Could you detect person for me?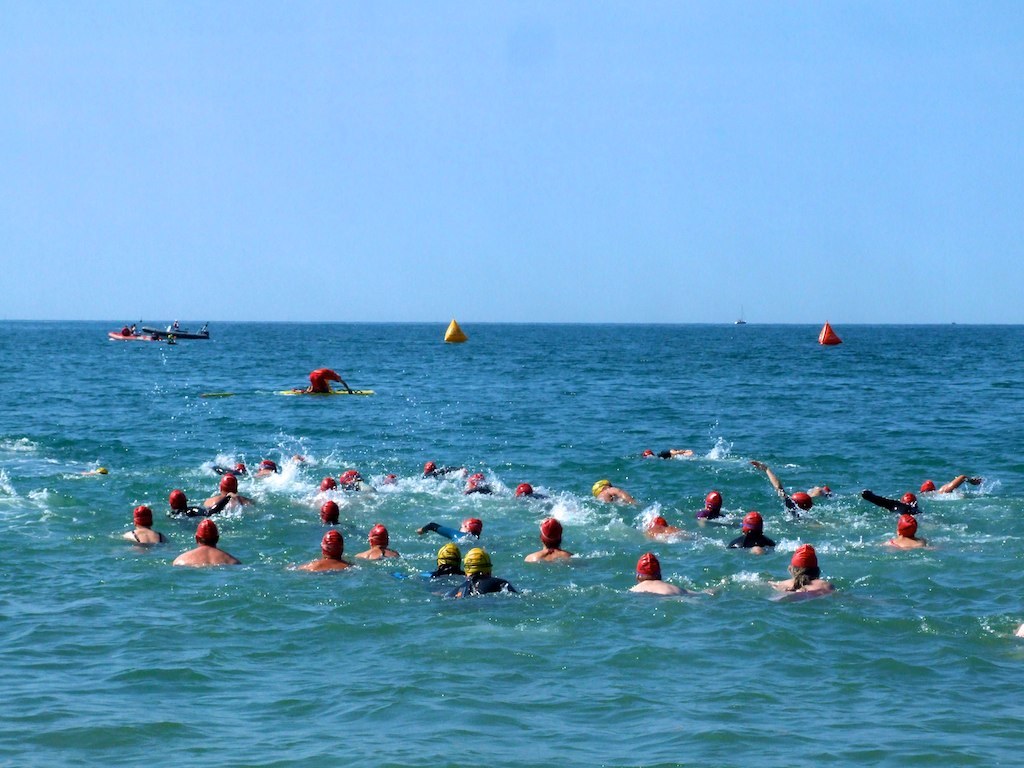
Detection result: <box>638,514,692,542</box>.
